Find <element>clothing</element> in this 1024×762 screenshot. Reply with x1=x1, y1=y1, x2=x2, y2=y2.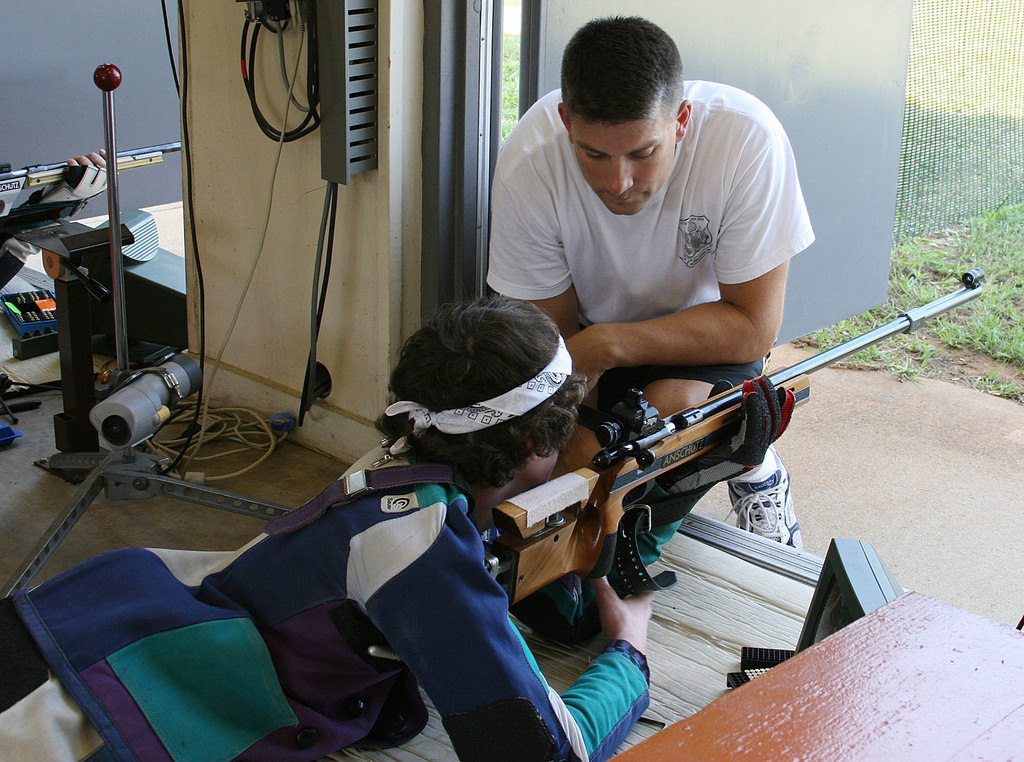
x1=0, y1=454, x2=655, y2=761.
